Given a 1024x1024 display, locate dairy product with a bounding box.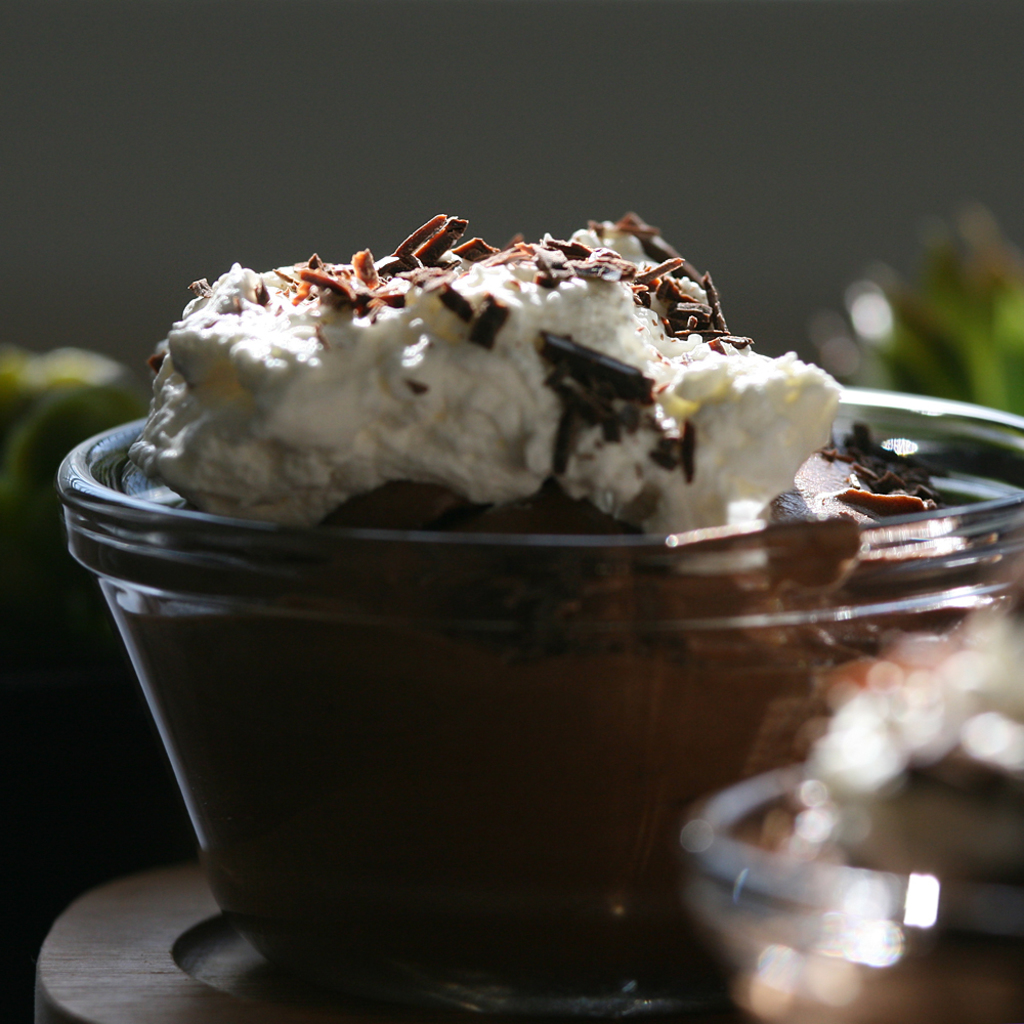
Located: bbox=[697, 565, 1023, 1023].
